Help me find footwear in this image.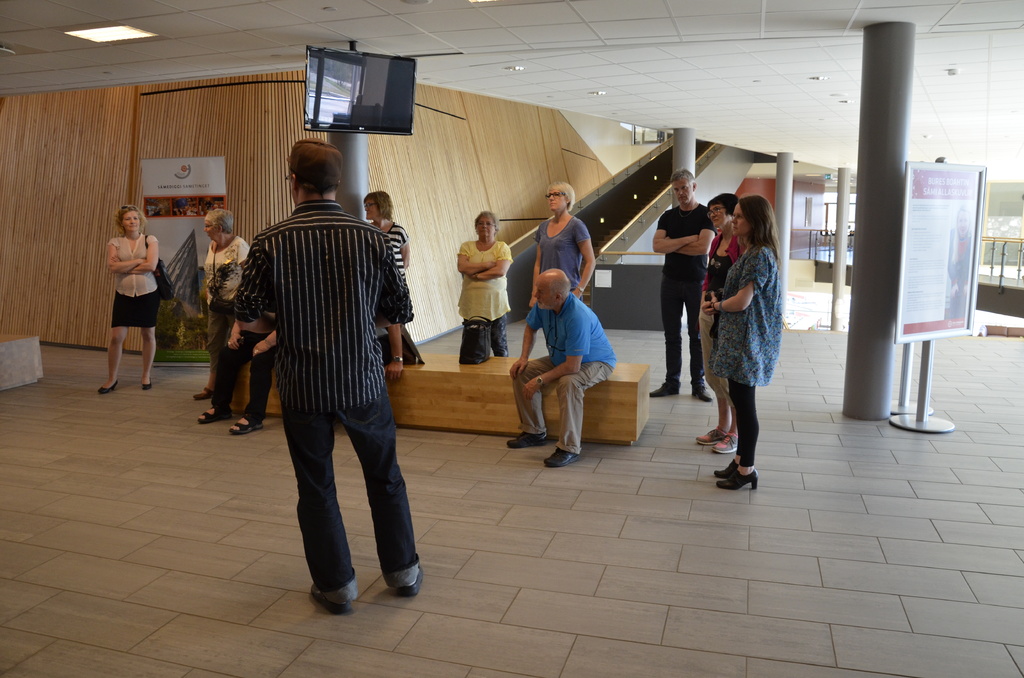
Found it: [396,565,423,595].
